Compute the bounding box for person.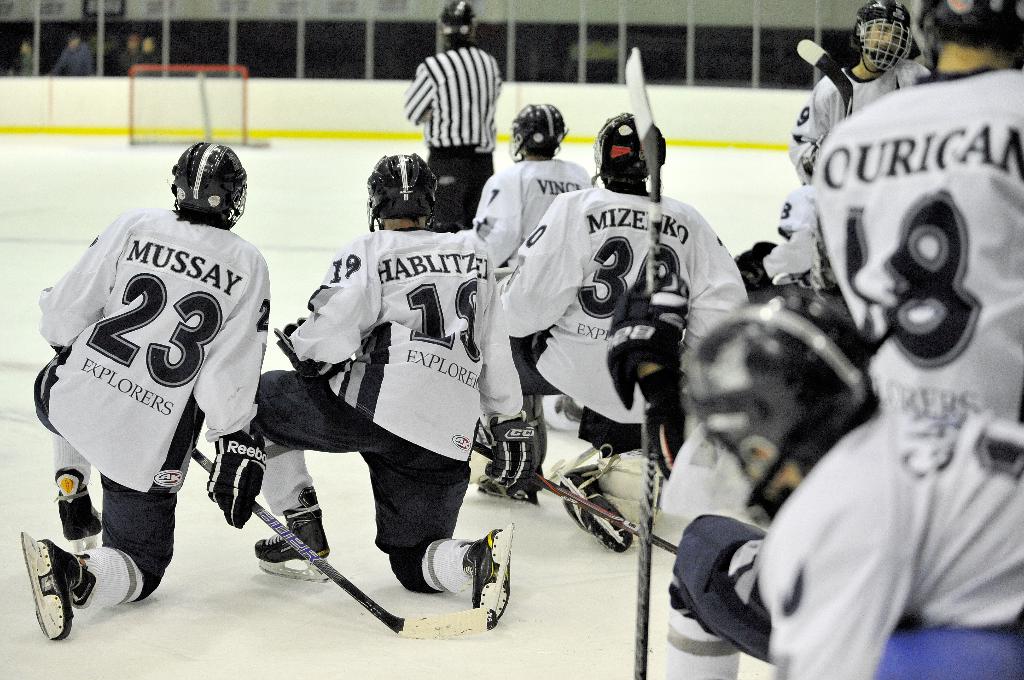
rect(657, 294, 1023, 679).
